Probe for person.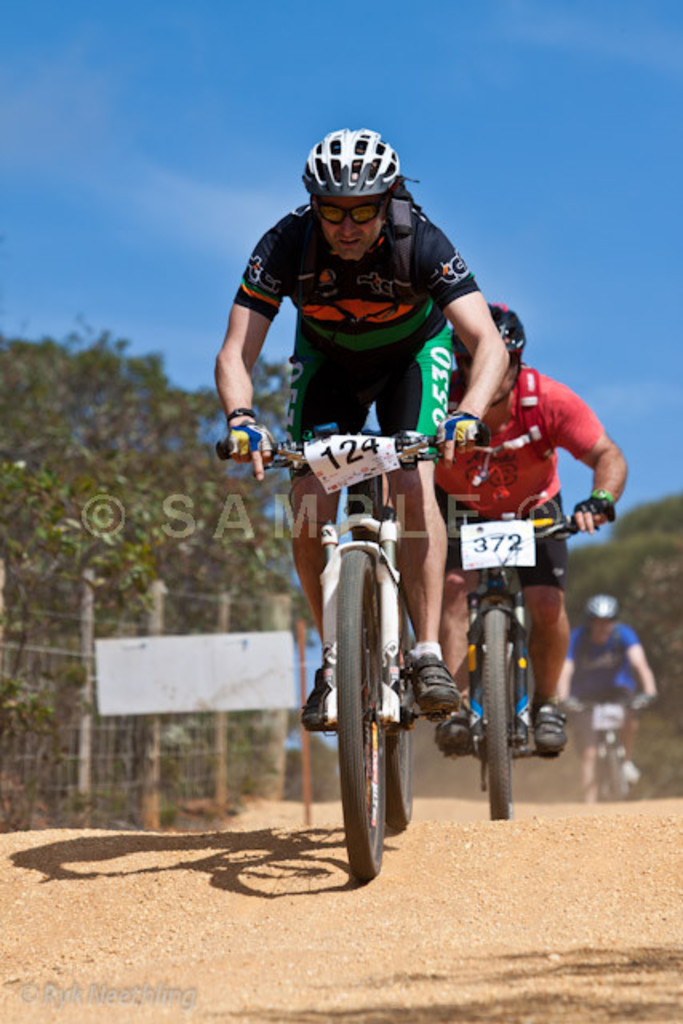
Probe result: select_region(545, 597, 654, 794).
